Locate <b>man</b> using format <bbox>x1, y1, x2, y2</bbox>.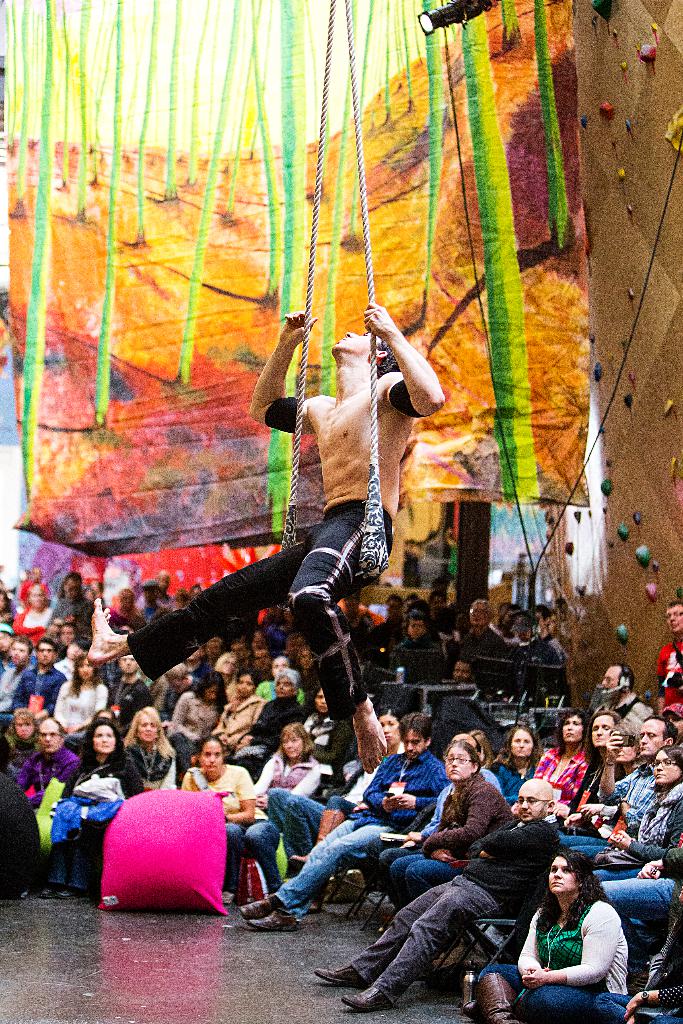
<bbox>106, 652, 154, 732</bbox>.
